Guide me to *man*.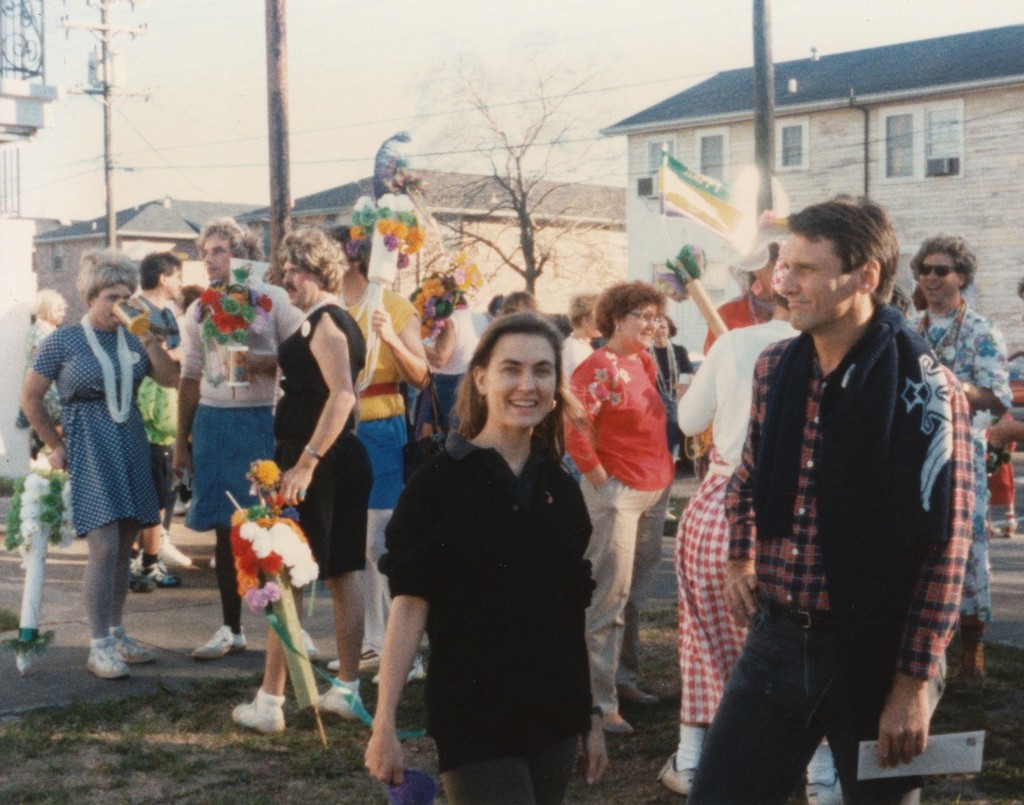
Guidance: x1=133 y1=260 x2=201 y2=577.
